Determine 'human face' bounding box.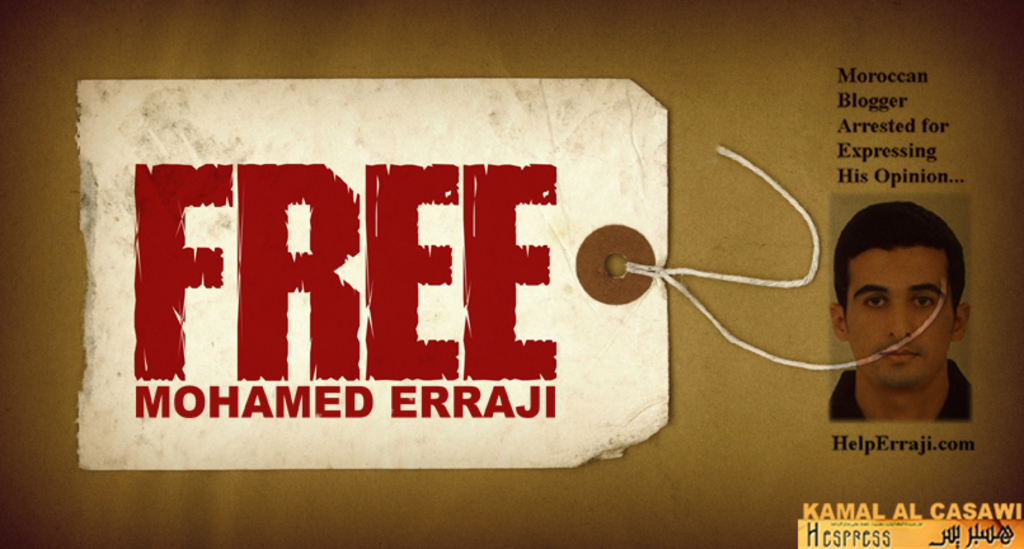
Determined: left=849, top=253, right=958, bottom=389.
